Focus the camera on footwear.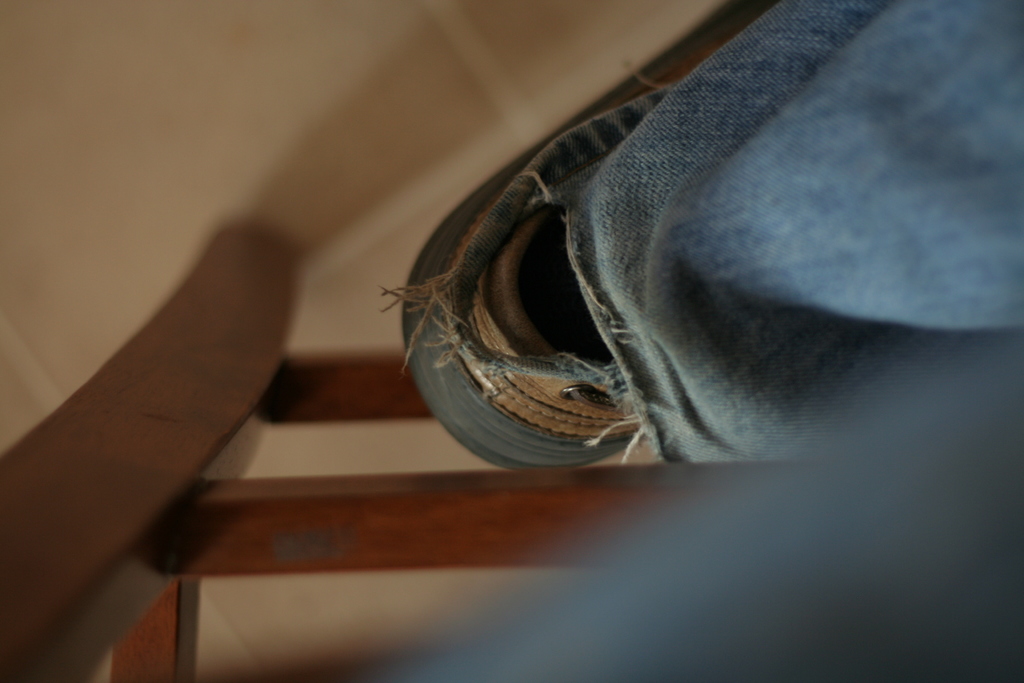
Focus region: box=[402, 145, 650, 473].
